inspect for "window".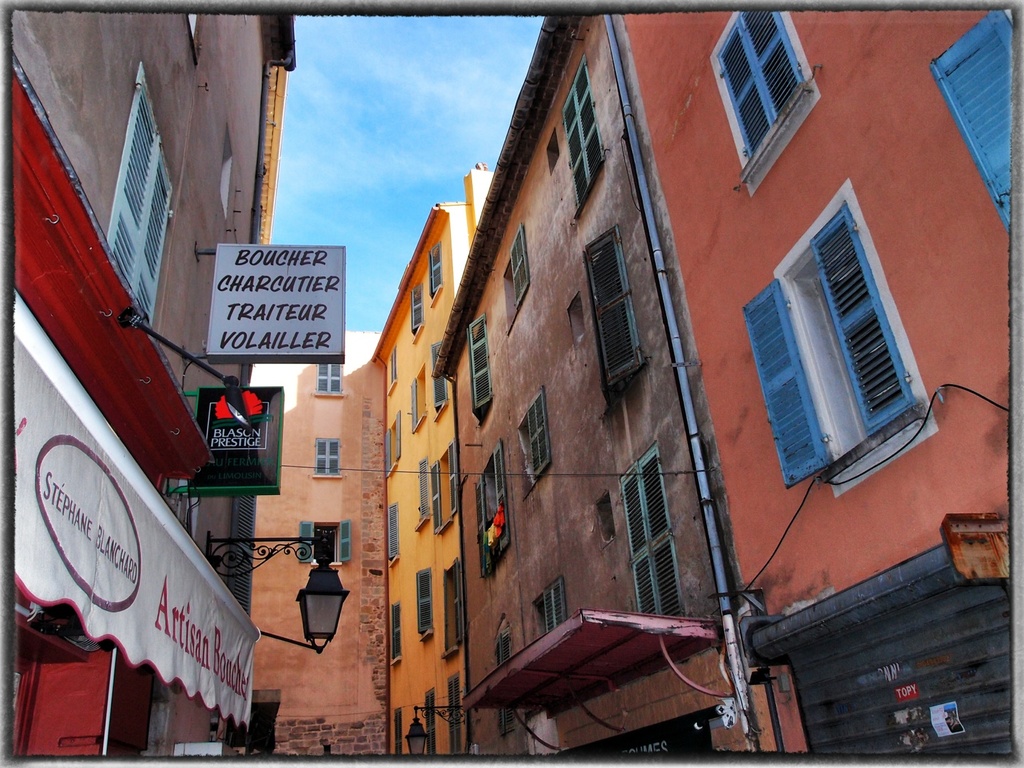
Inspection: {"left": 469, "top": 434, "right": 526, "bottom": 579}.
